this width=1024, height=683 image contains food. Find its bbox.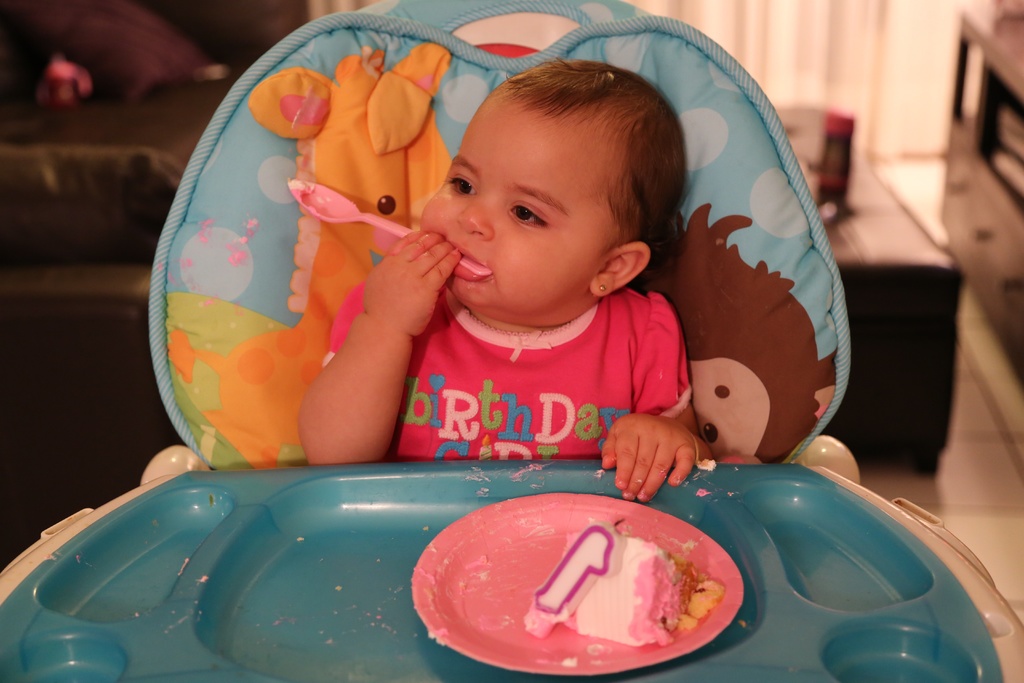
(left=596, top=470, right=609, bottom=475).
